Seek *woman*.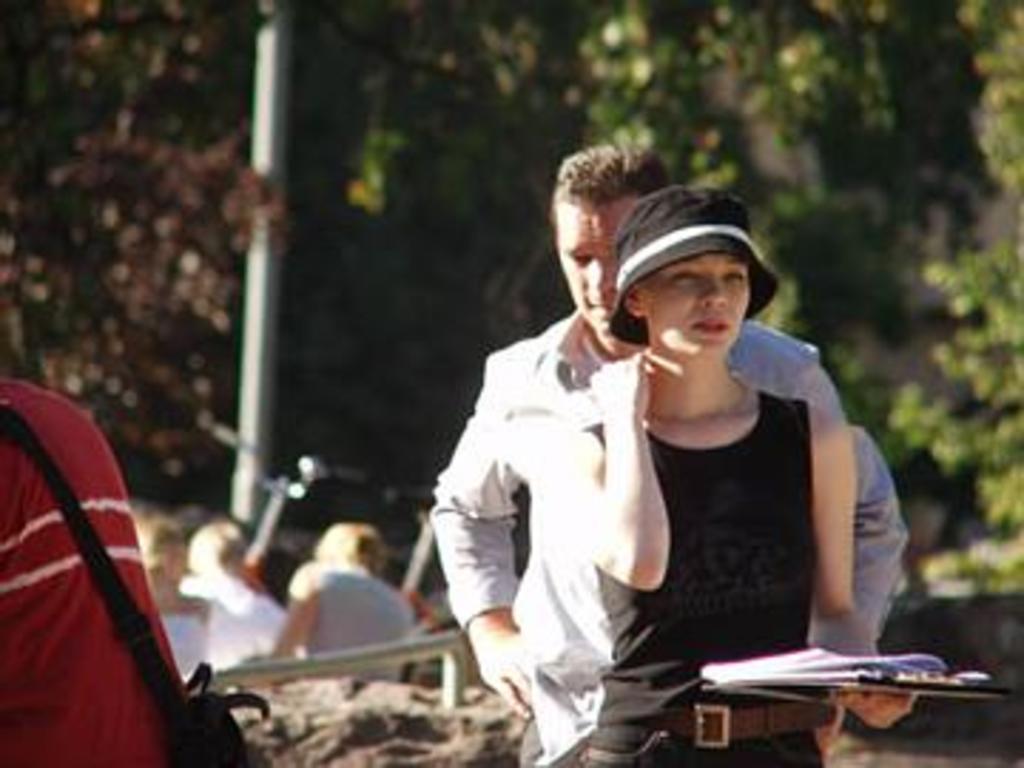
[left=540, top=174, right=919, bottom=765].
